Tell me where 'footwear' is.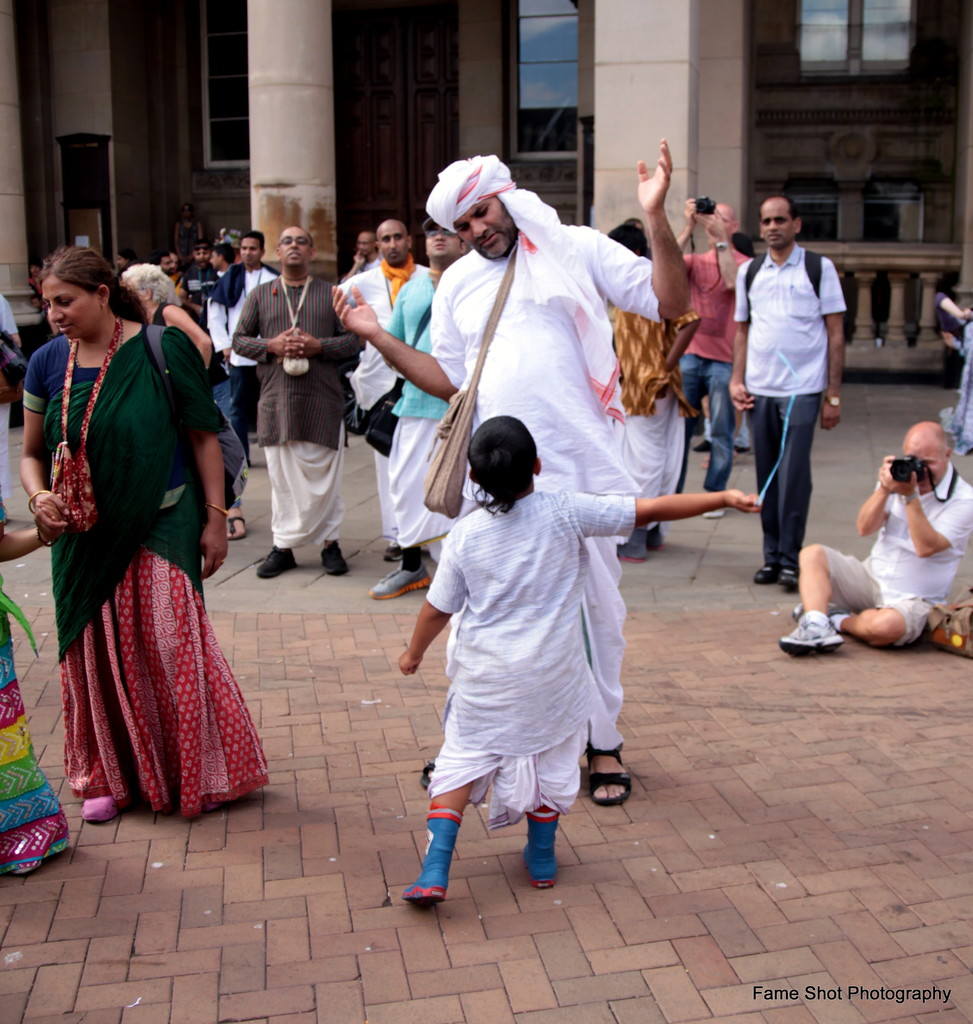
'footwear' is at crop(317, 540, 348, 578).
